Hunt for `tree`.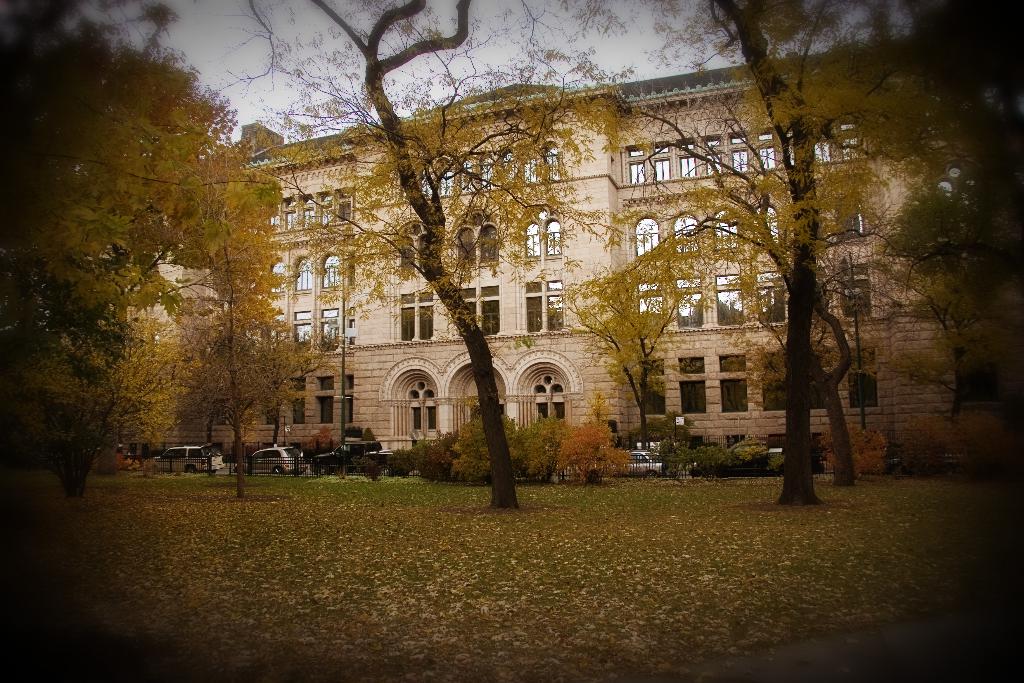
Hunted down at rect(652, 195, 859, 493).
